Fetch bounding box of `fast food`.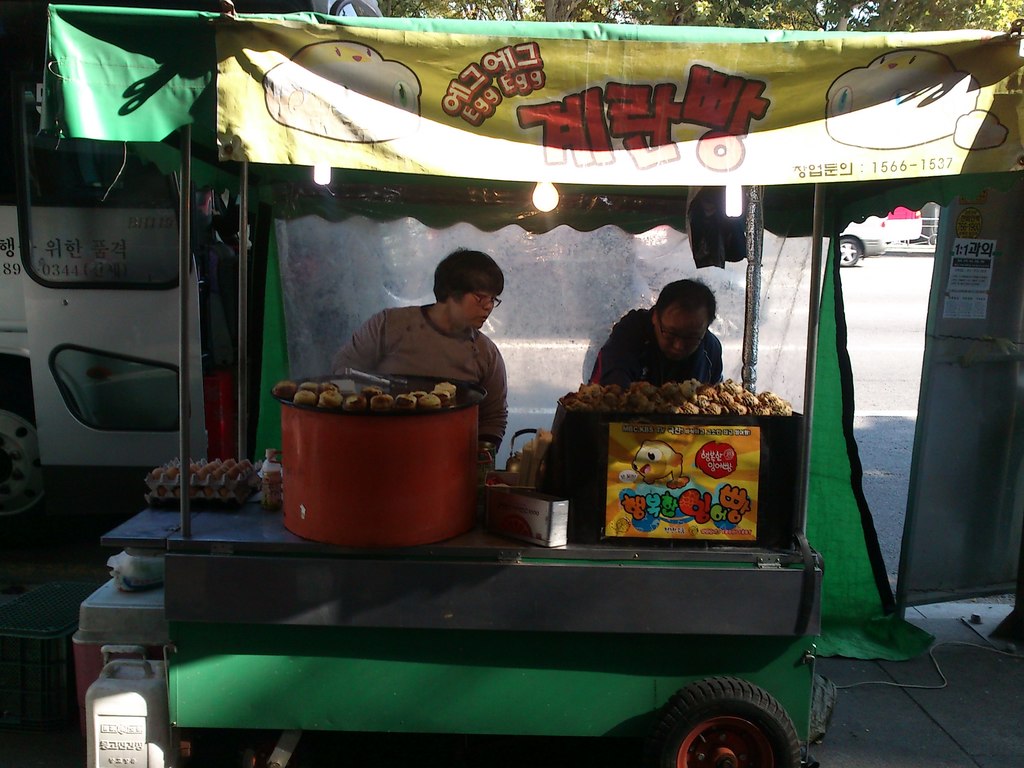
Bbox: locate(363, 394, 397, 412).
